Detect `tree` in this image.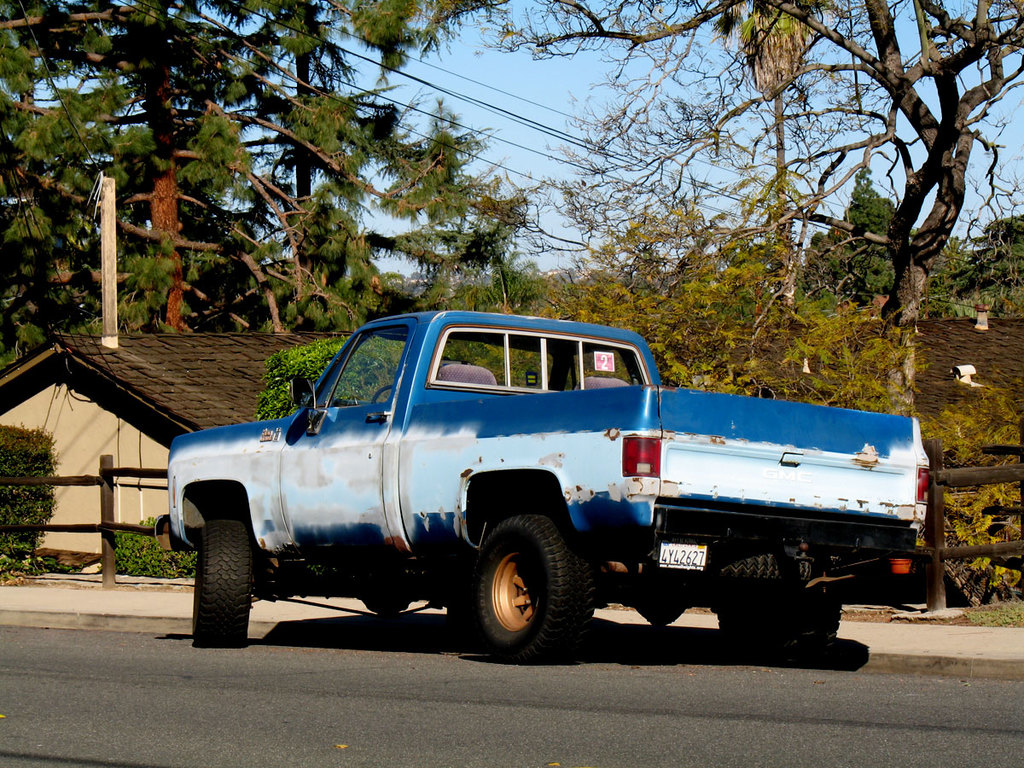
Detection: select_region(476, 2, 1022, 417).
